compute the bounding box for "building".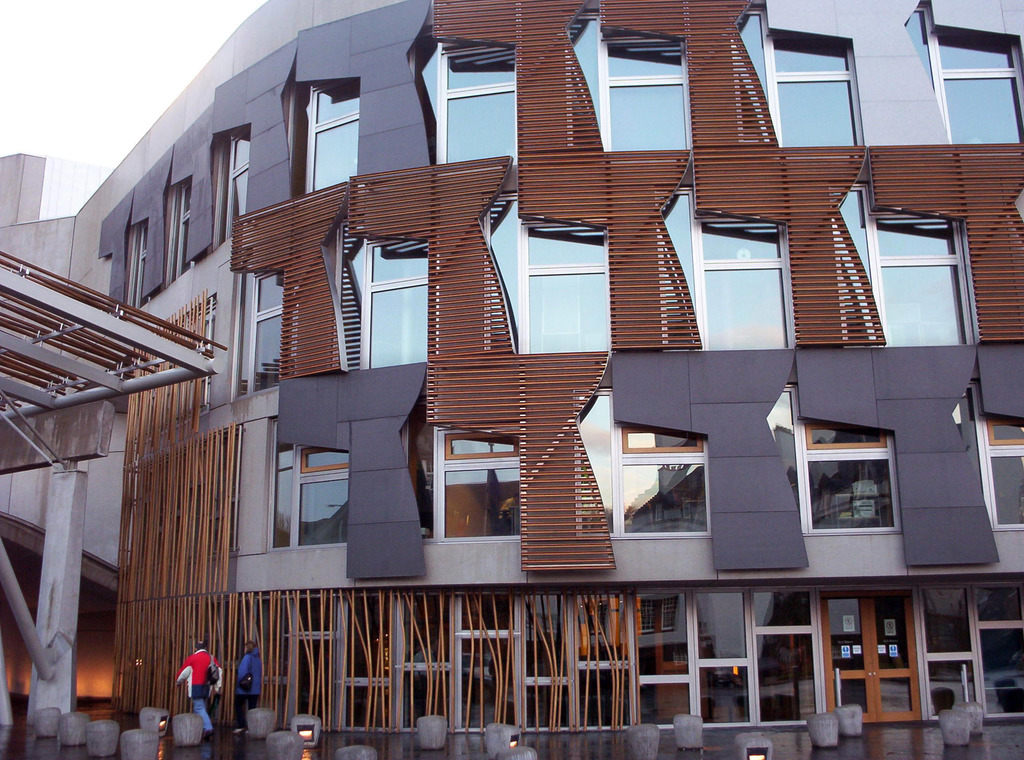
[left=0, top=0, right=1023, bottom=759].
